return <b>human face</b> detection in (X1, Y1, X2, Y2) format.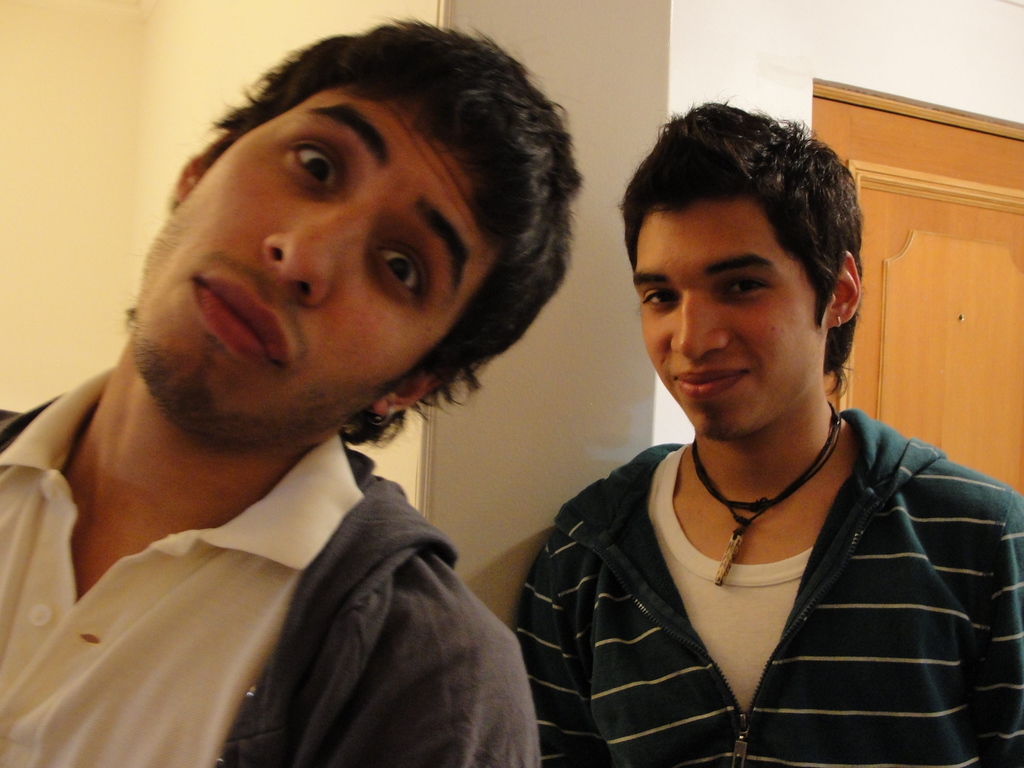
(140, 86, 499, 426).
